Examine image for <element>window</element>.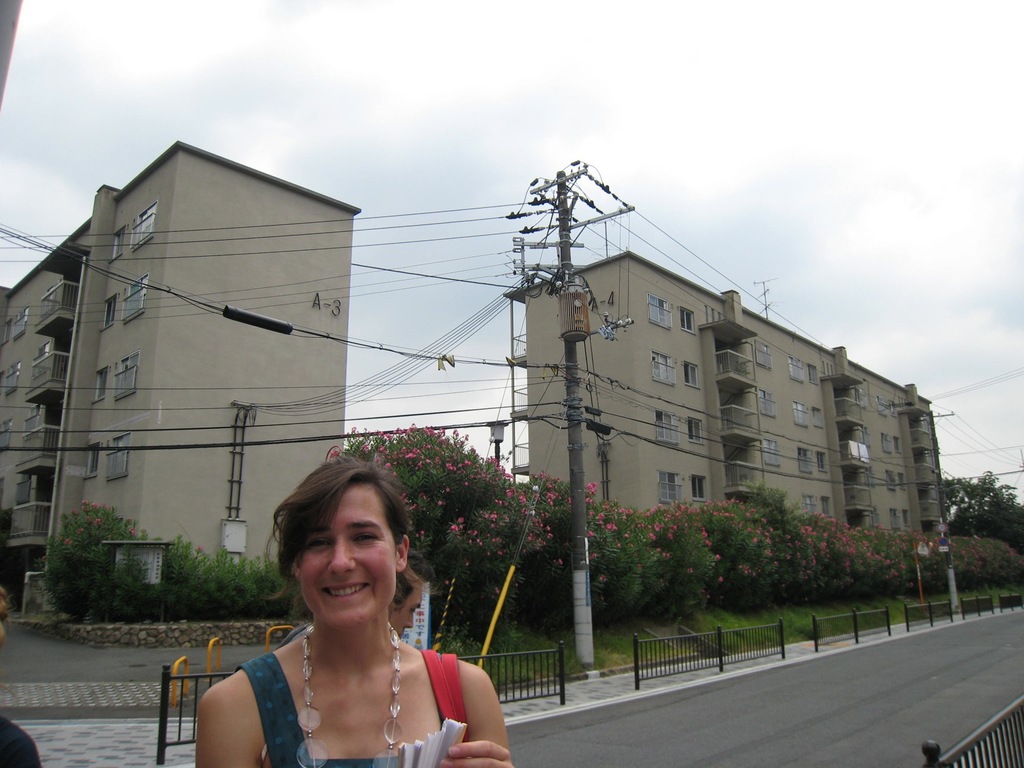
Examination result: [113,348,139,400].
